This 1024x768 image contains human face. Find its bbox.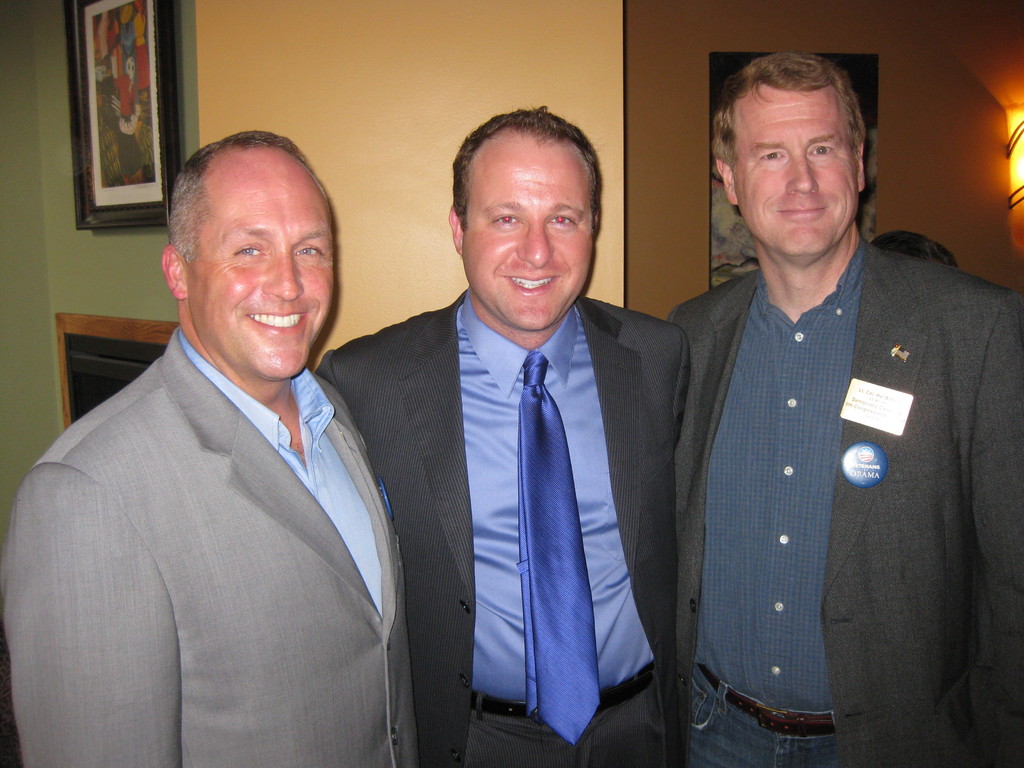
l=460, t=132, r=596, b=331.
